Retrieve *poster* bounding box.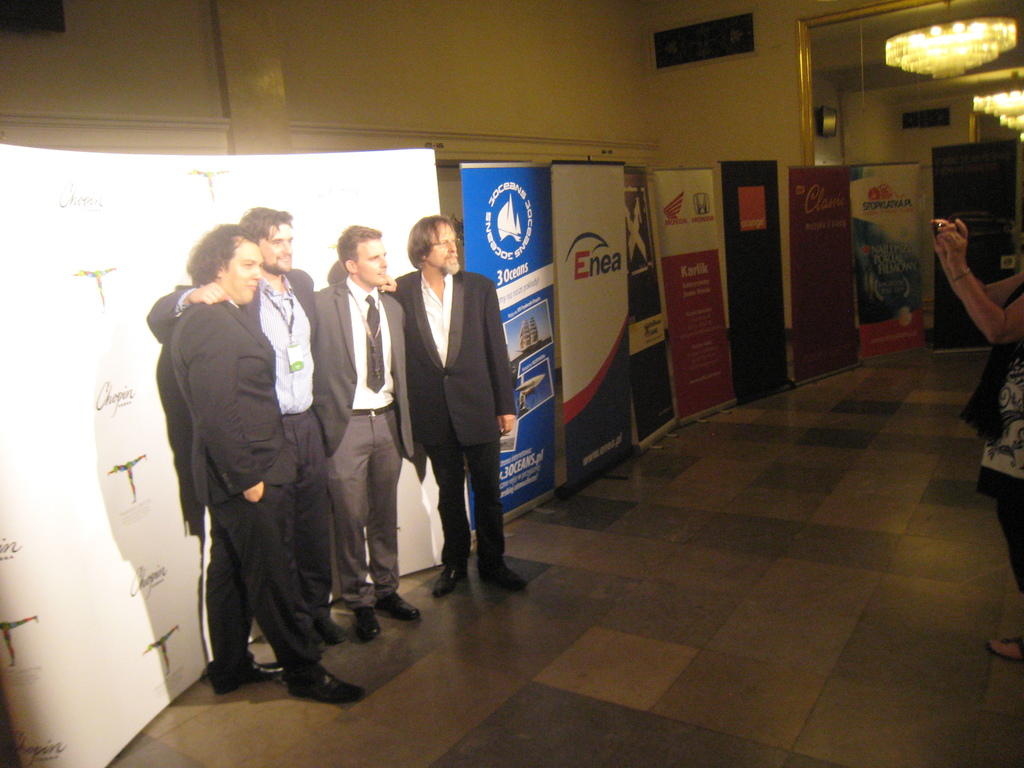
Bounding box: x1=563 y1=162 x2=632 y2=500.
